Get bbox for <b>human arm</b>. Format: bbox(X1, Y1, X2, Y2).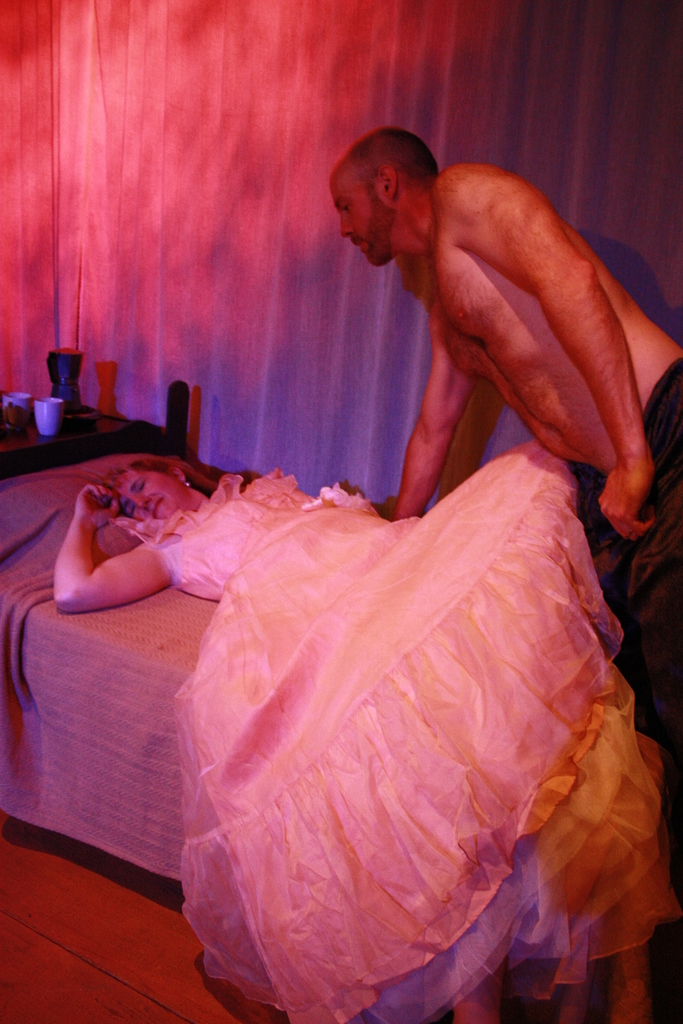
bbox(431, 160, 659, 540).
